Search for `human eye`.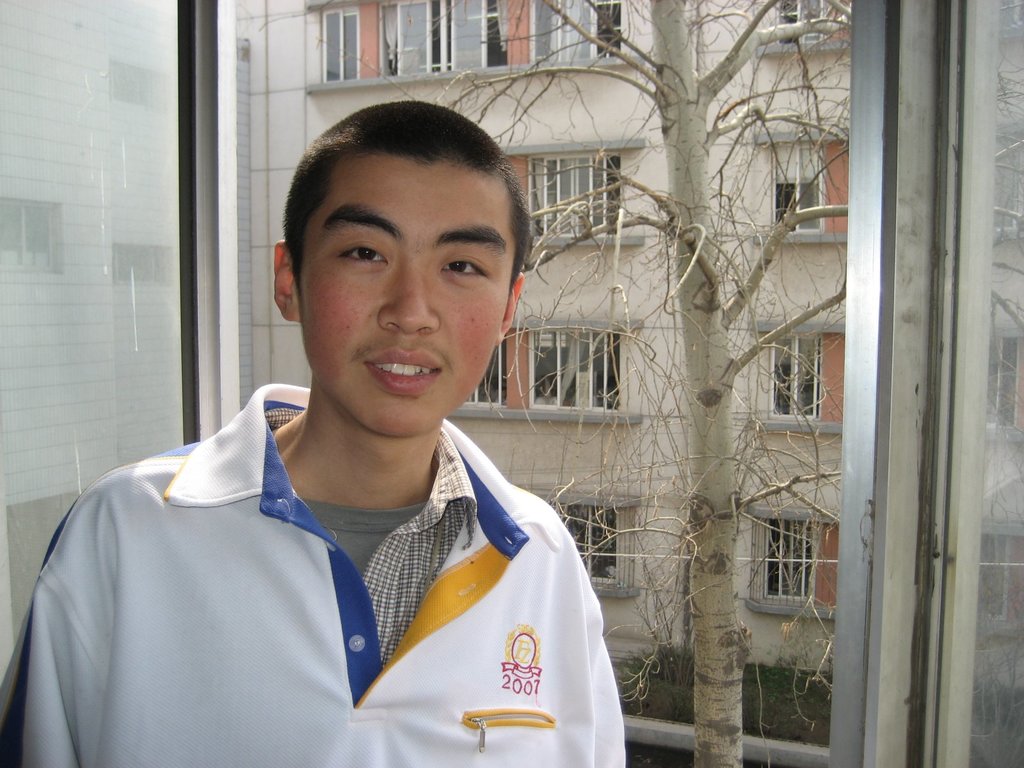
Found at {"x1": 312, "y1": 227, "x2": 390, "y2": 275}.
